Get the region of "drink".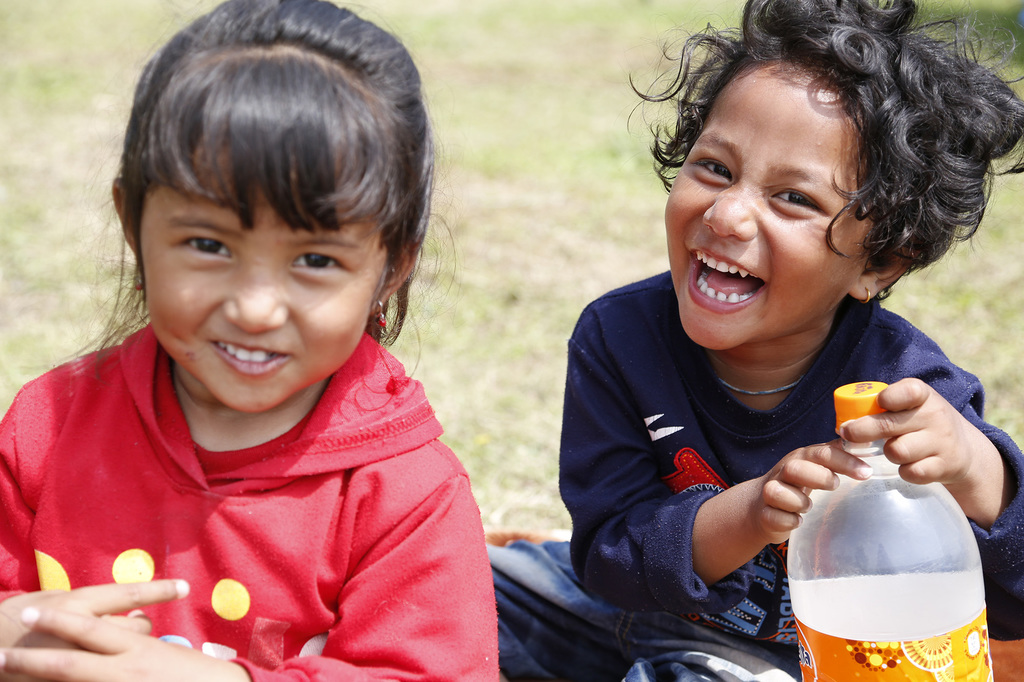
<bbox>798, 441, 983, 681</bbox>.
